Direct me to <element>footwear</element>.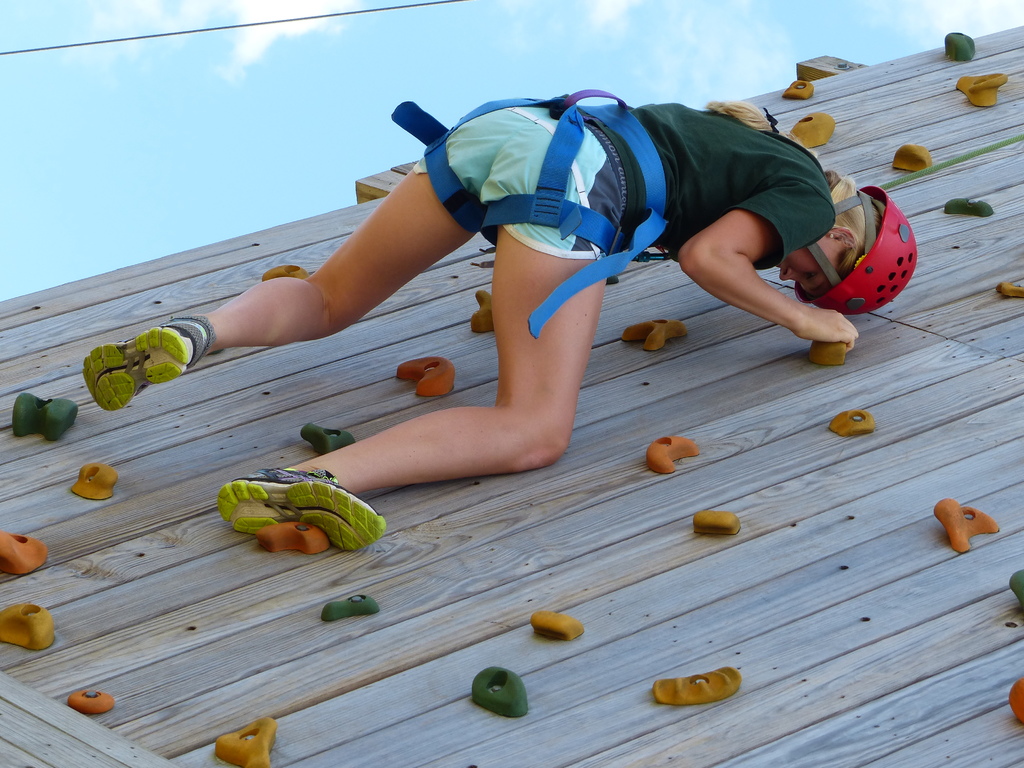
Direction: l=81, t=314, r=214, b=413.
